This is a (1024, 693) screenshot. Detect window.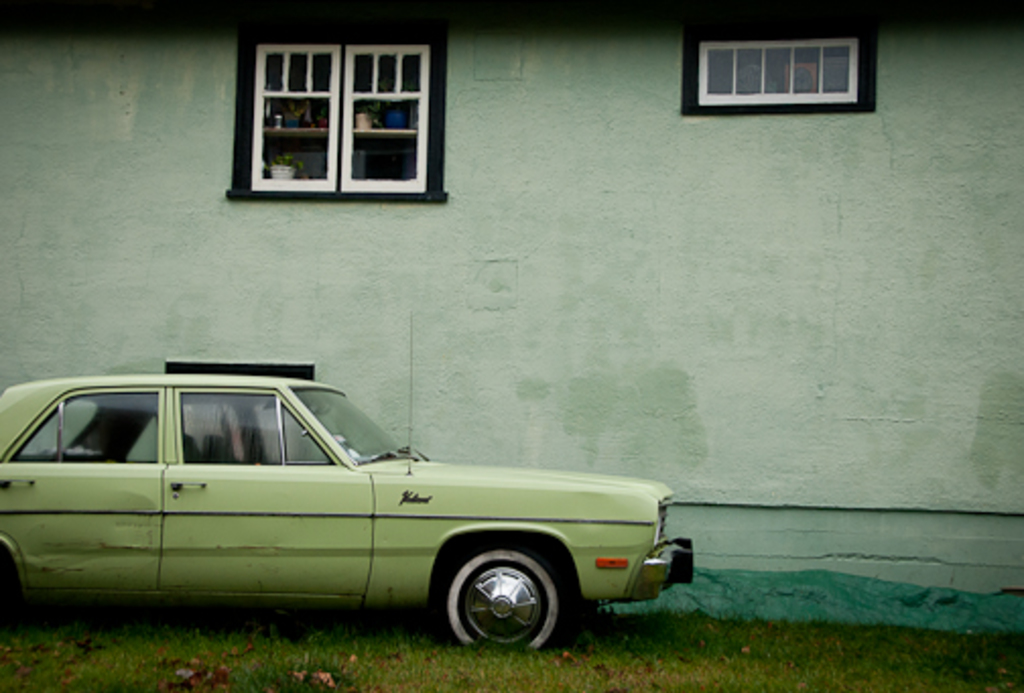
226/26/449/203.
